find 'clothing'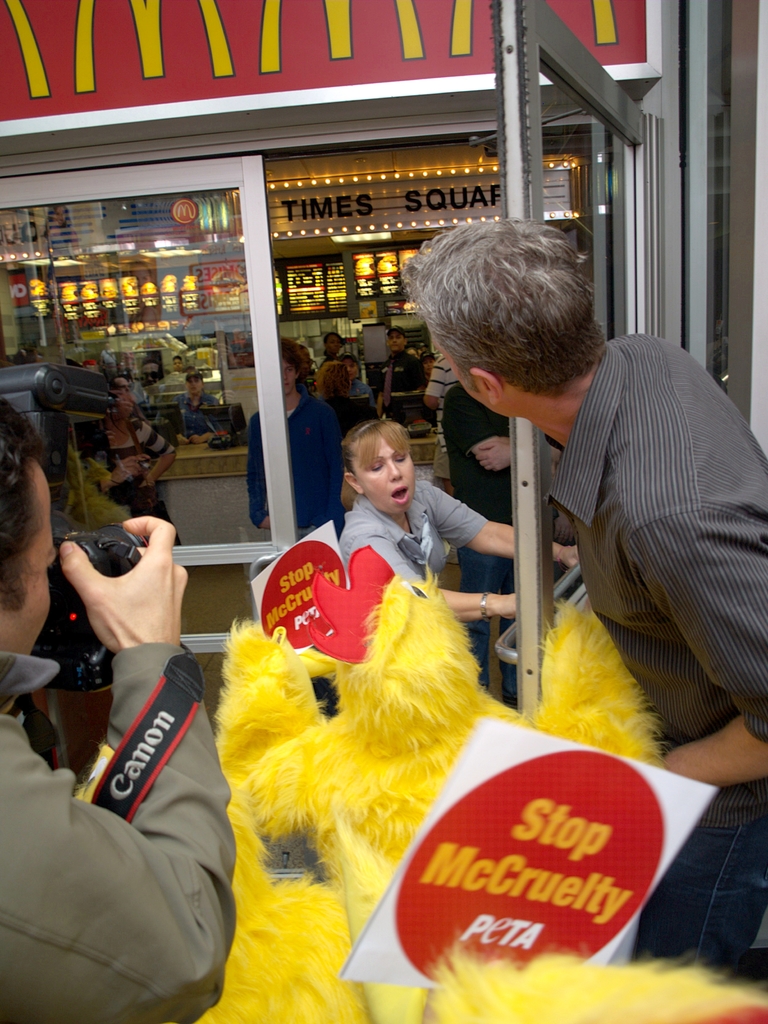
bbox(423, 362, 457, 414)
